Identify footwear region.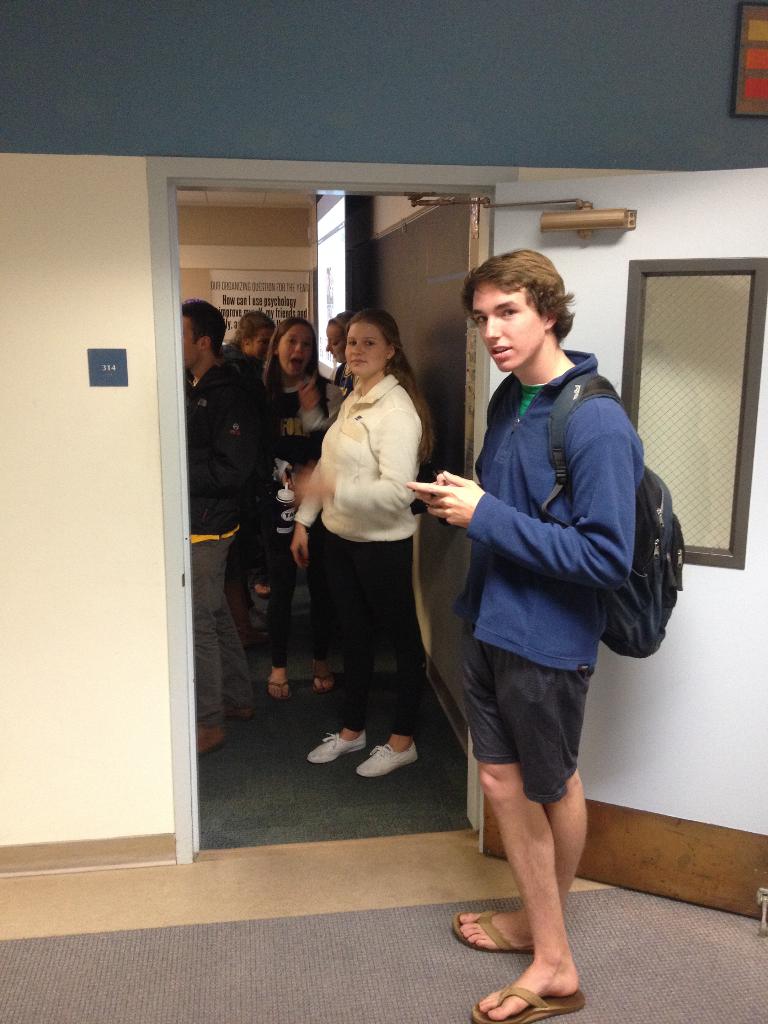
Region: 264/678/287/700.
